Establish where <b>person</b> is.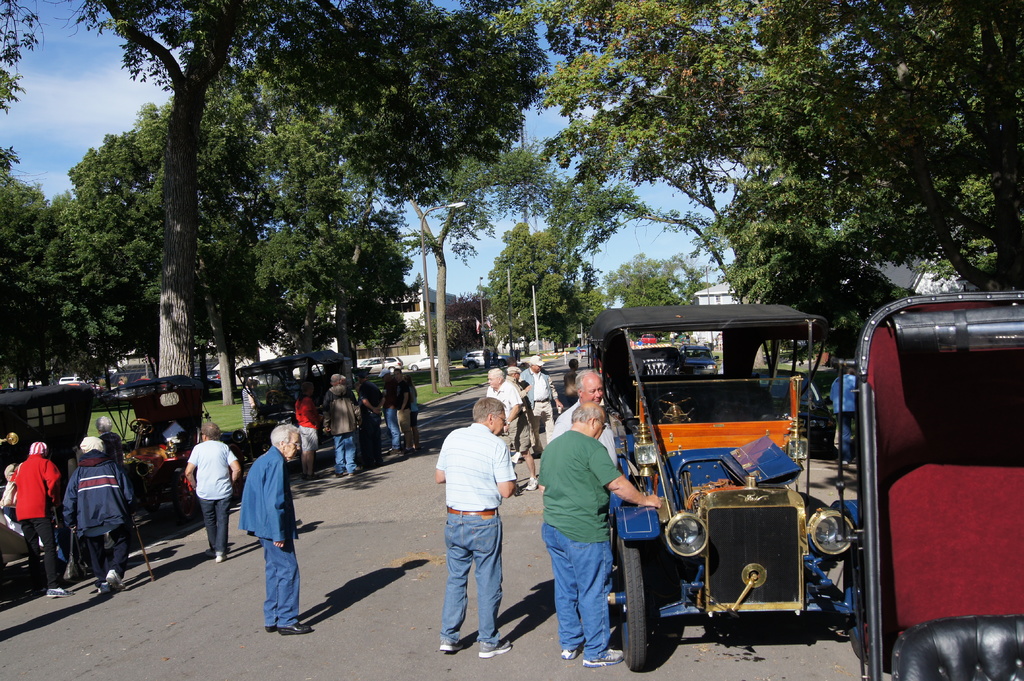
Established at l=562, t=358, r=580, b=402.
